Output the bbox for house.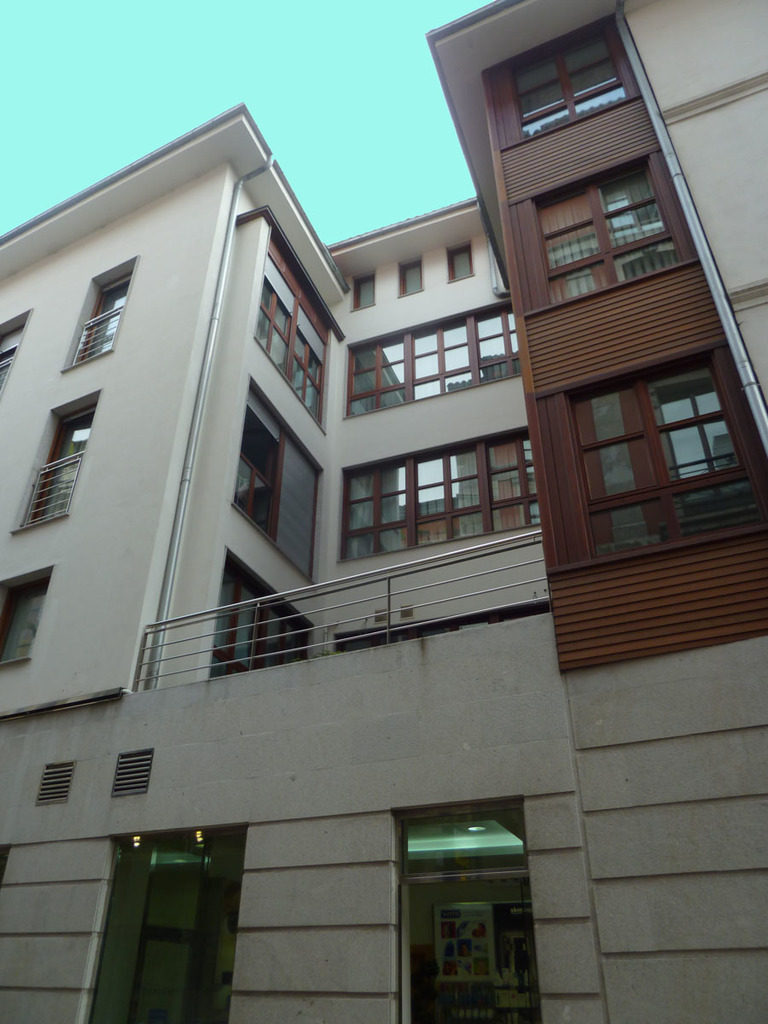
<box>0,8,765,1023</box>.
